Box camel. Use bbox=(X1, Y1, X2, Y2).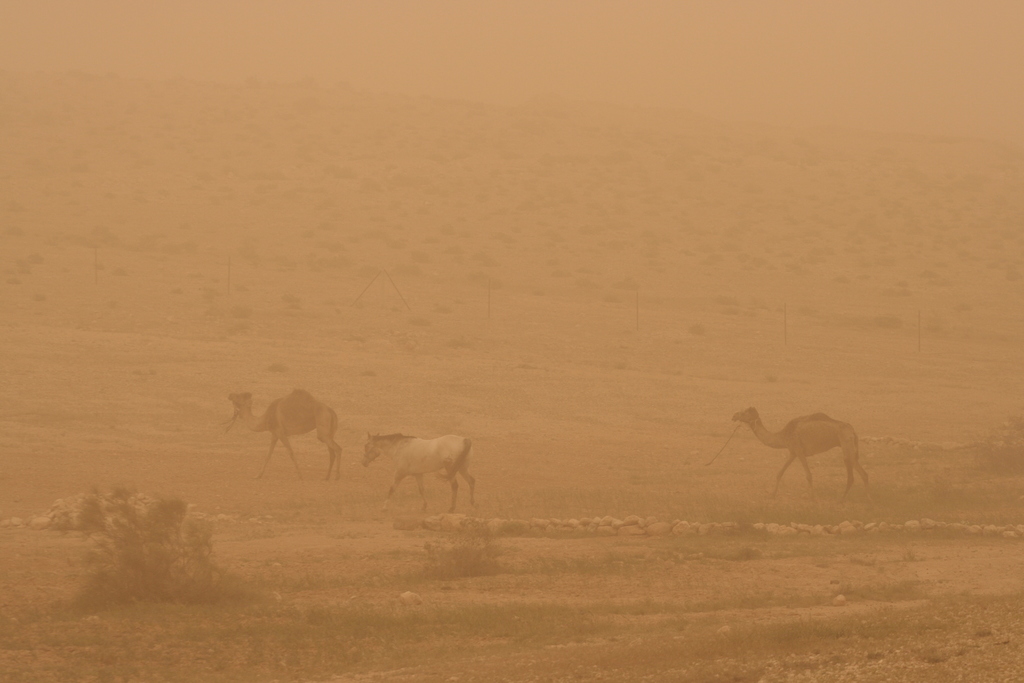
bbox=(730, 407, 872, 514).
